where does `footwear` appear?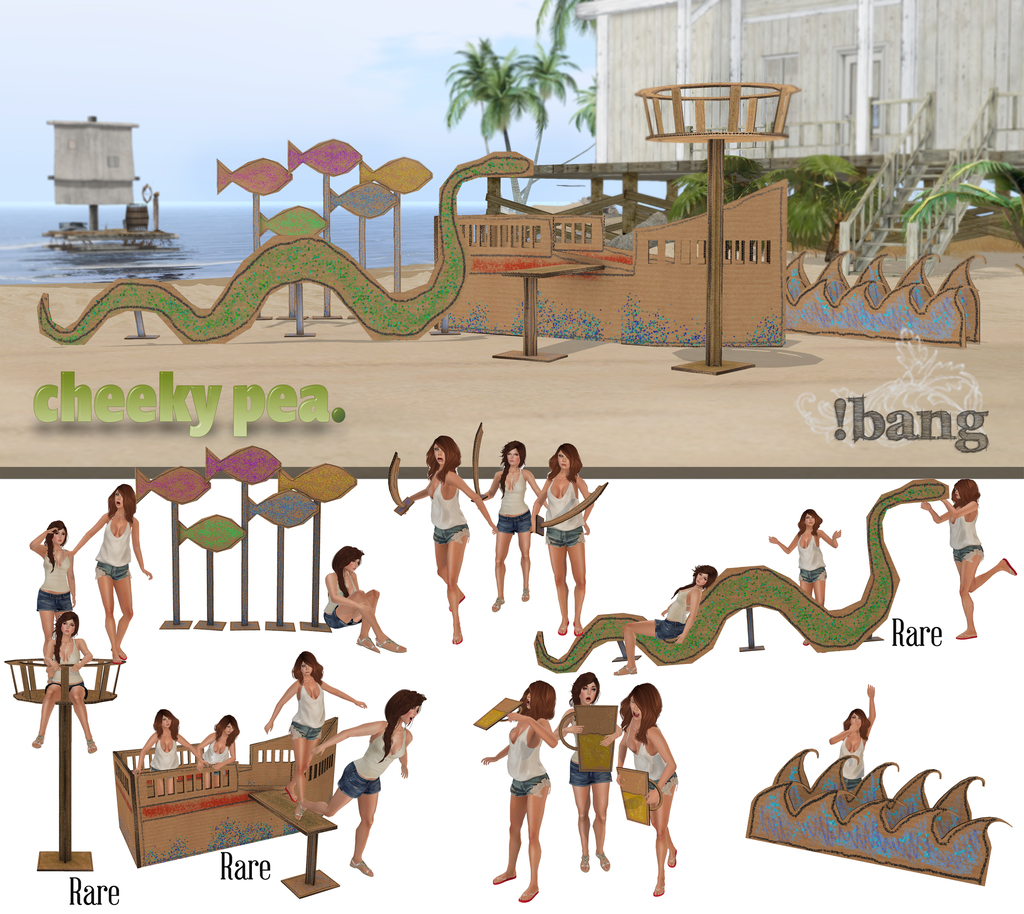
Appears at bbox=[112, 650, 126, 659].
